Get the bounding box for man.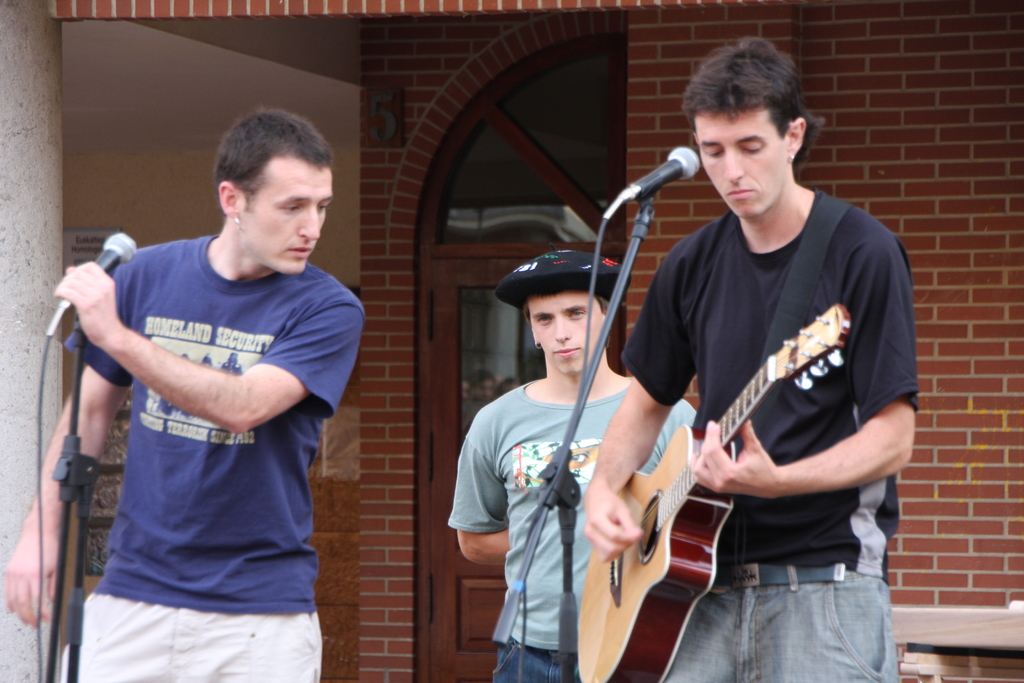
[586, 36, 924, 682].
